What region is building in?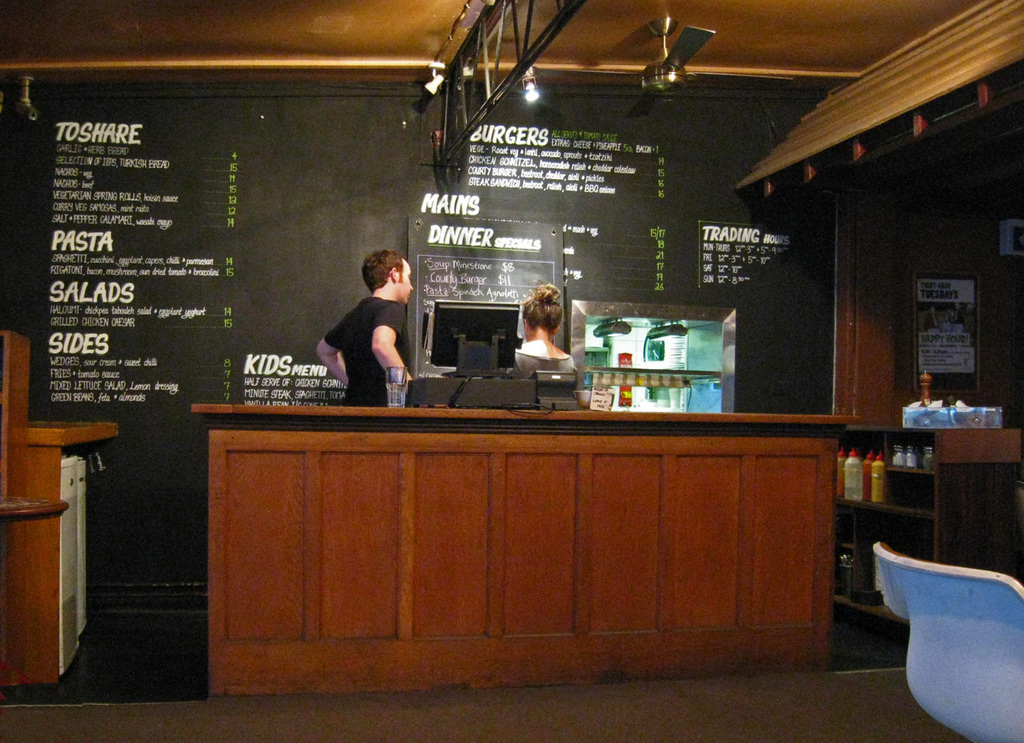
bbox=(0, 0, 1023, 742).
